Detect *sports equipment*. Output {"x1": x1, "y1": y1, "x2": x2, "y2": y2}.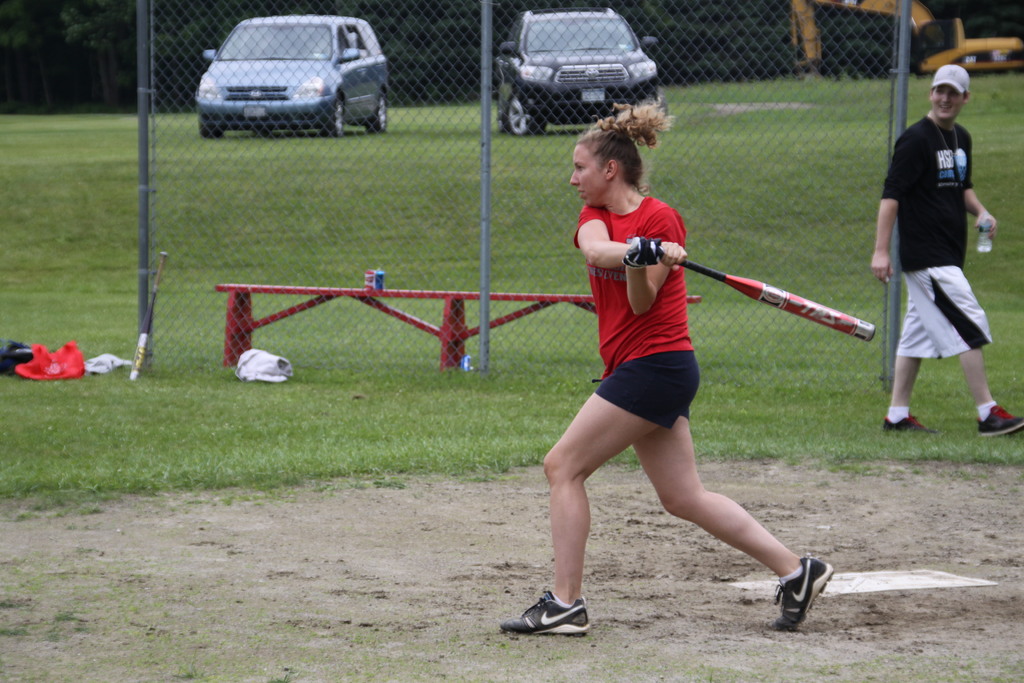
{"x1": 770, "y1": 557, "x2": 833, "y2": 627}.
